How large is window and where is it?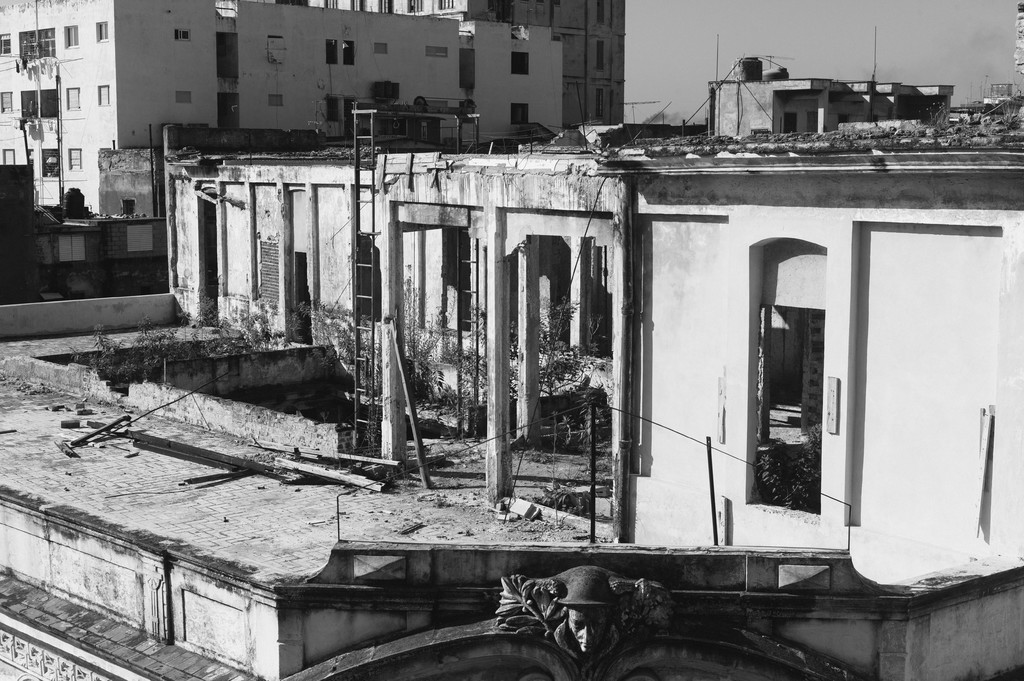
Bounding box: region(64, 25, 79, 49).
